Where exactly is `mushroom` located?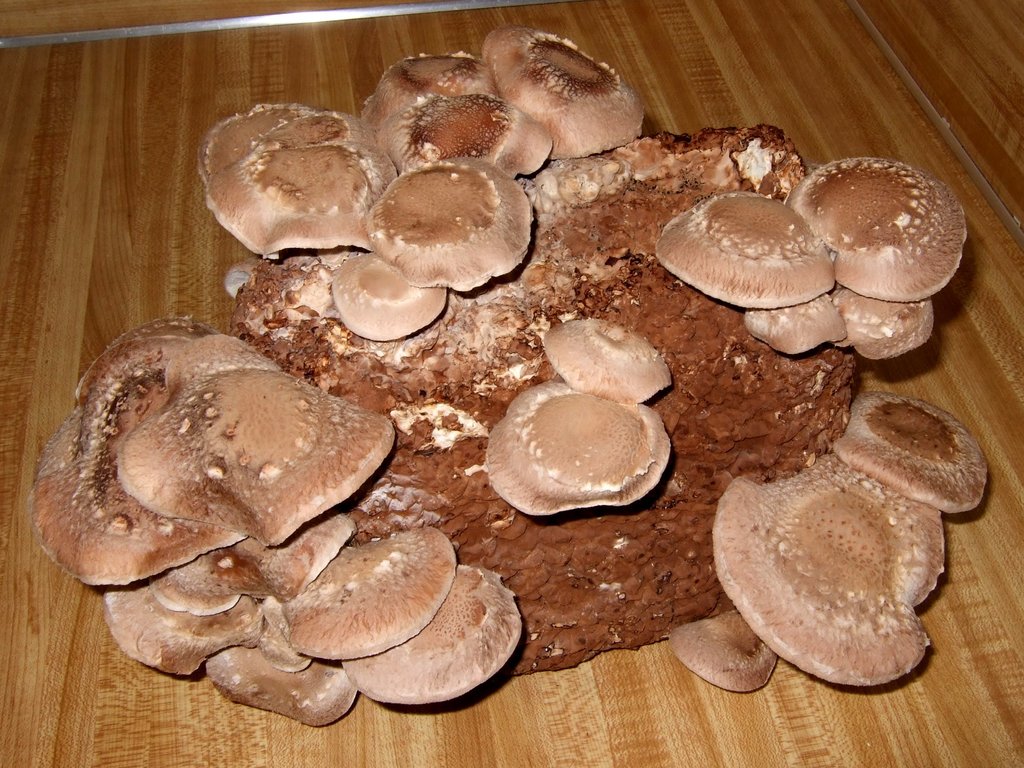
Its bounding box is rect(481, 373, 667, 514).
